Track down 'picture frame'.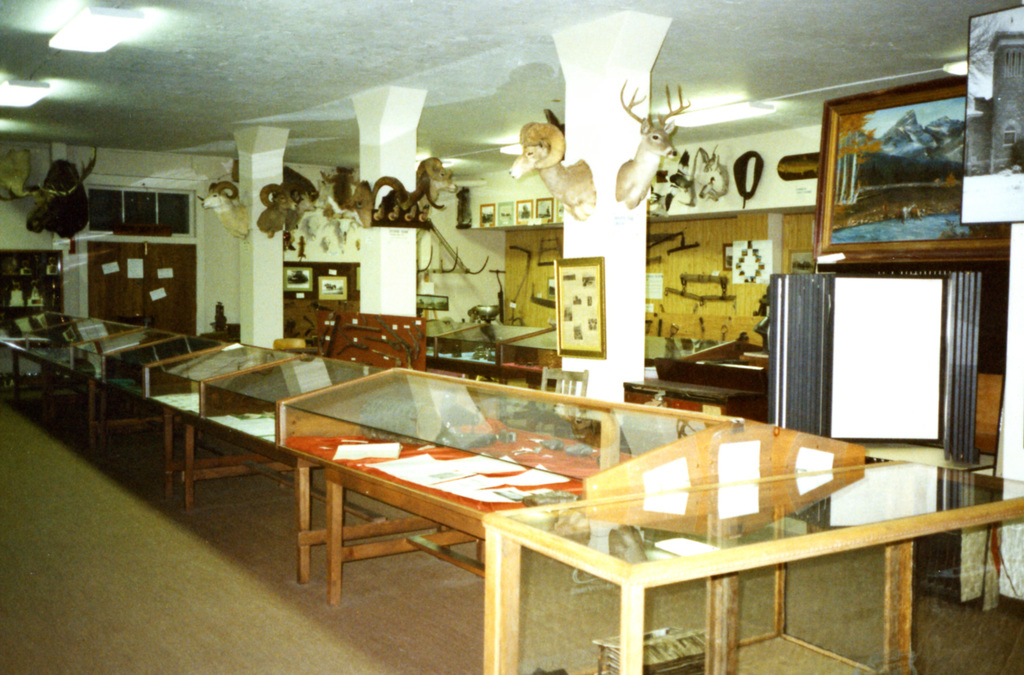
Tracked to <bbox>269, 259, 318, 301</bbox>.
